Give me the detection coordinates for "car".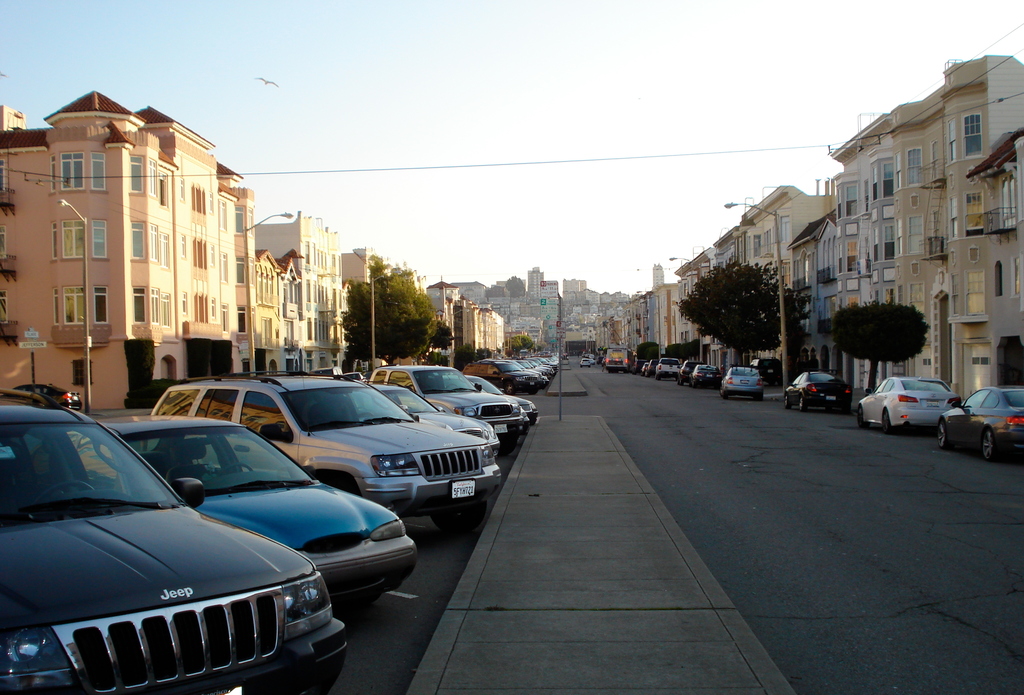
<bbox>854, 377, 960, 432</bbox>.
